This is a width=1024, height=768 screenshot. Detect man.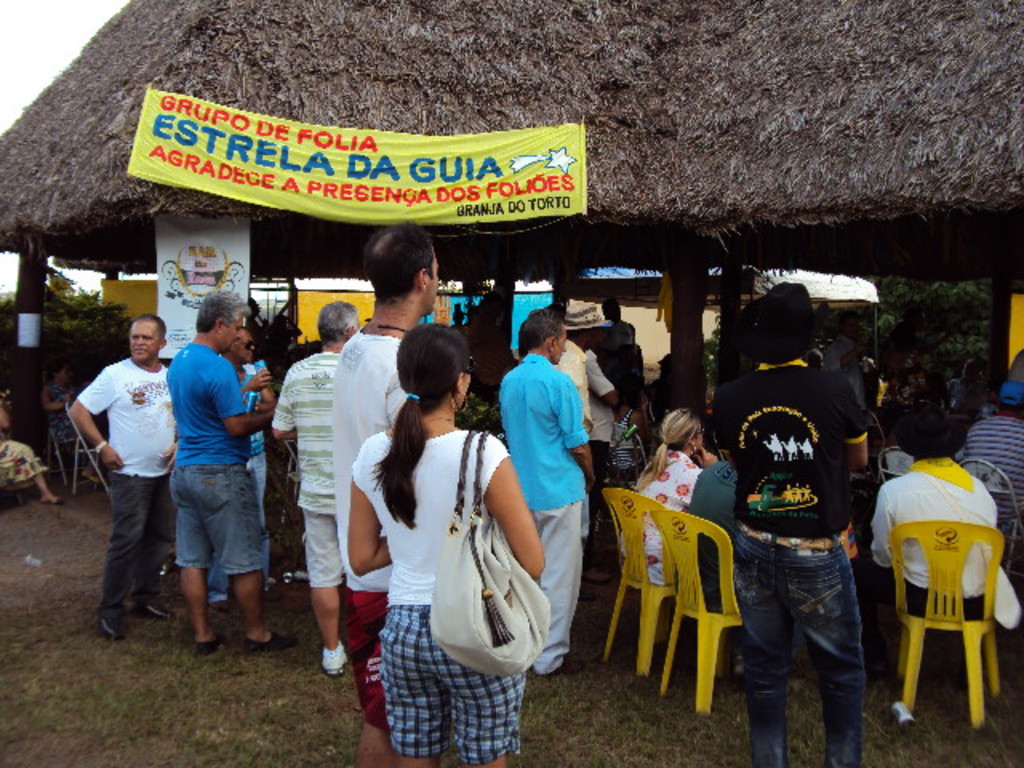
(166,293,283,651).
